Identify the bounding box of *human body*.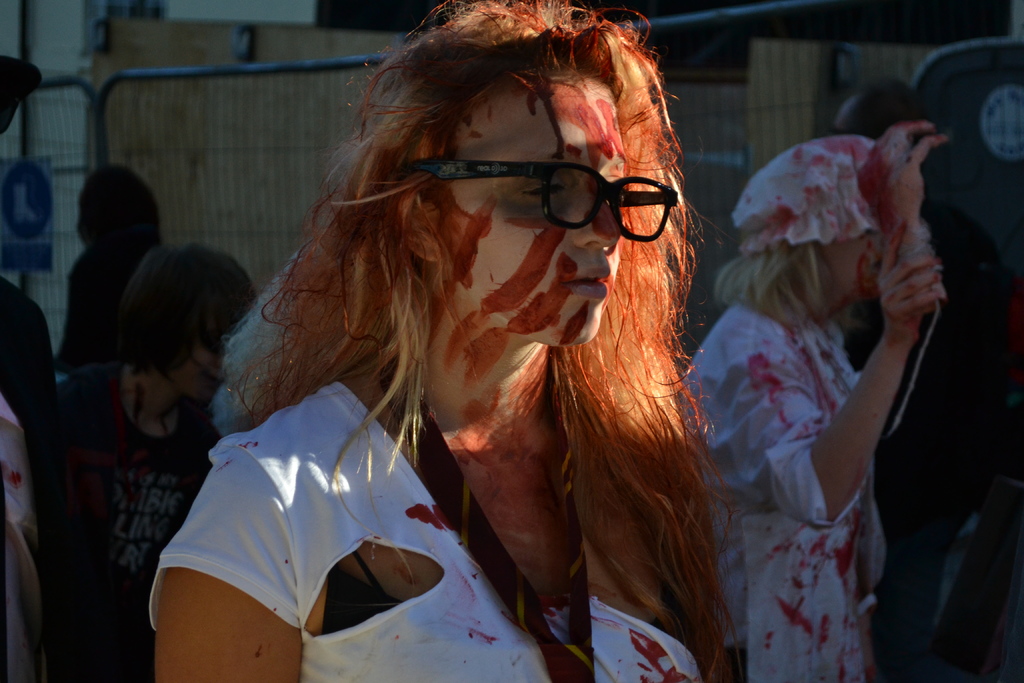
177:29:767:672.
